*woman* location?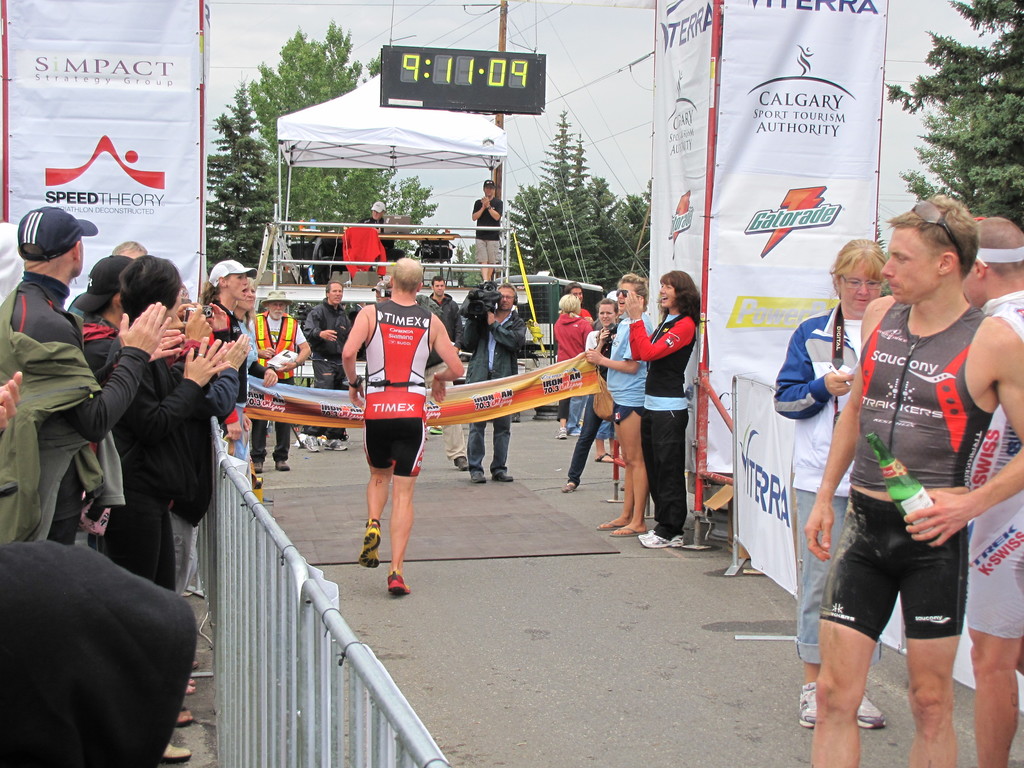
(left=232, top=278, right=260, bottom=462)
